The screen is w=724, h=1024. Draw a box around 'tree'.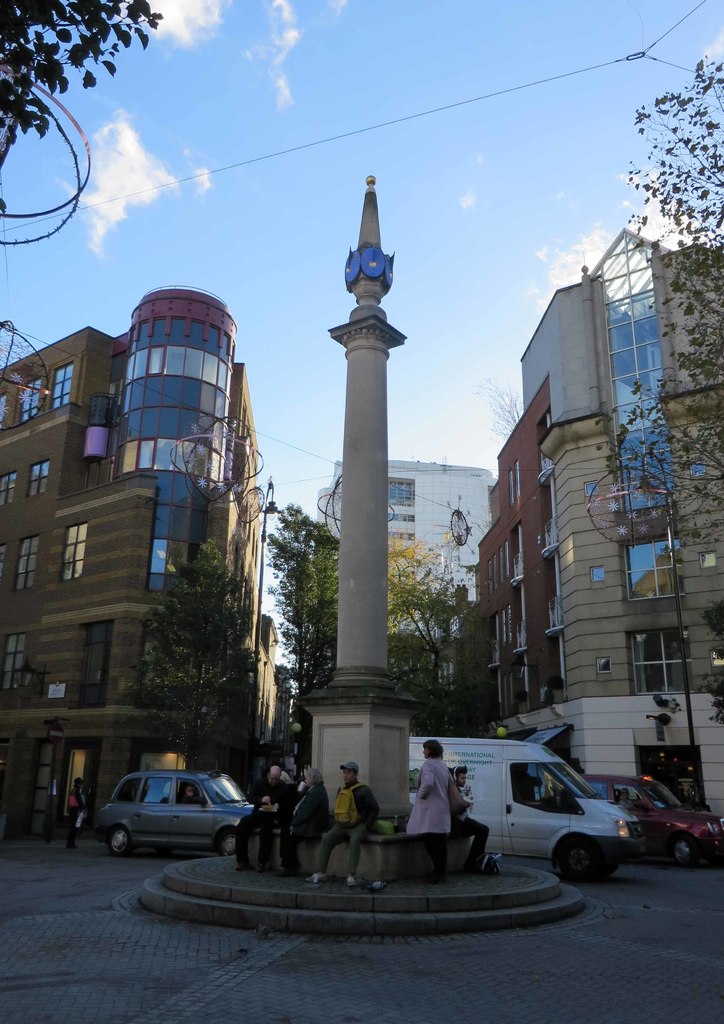
(x1=0, y1=0, x2=160, y2=182).
